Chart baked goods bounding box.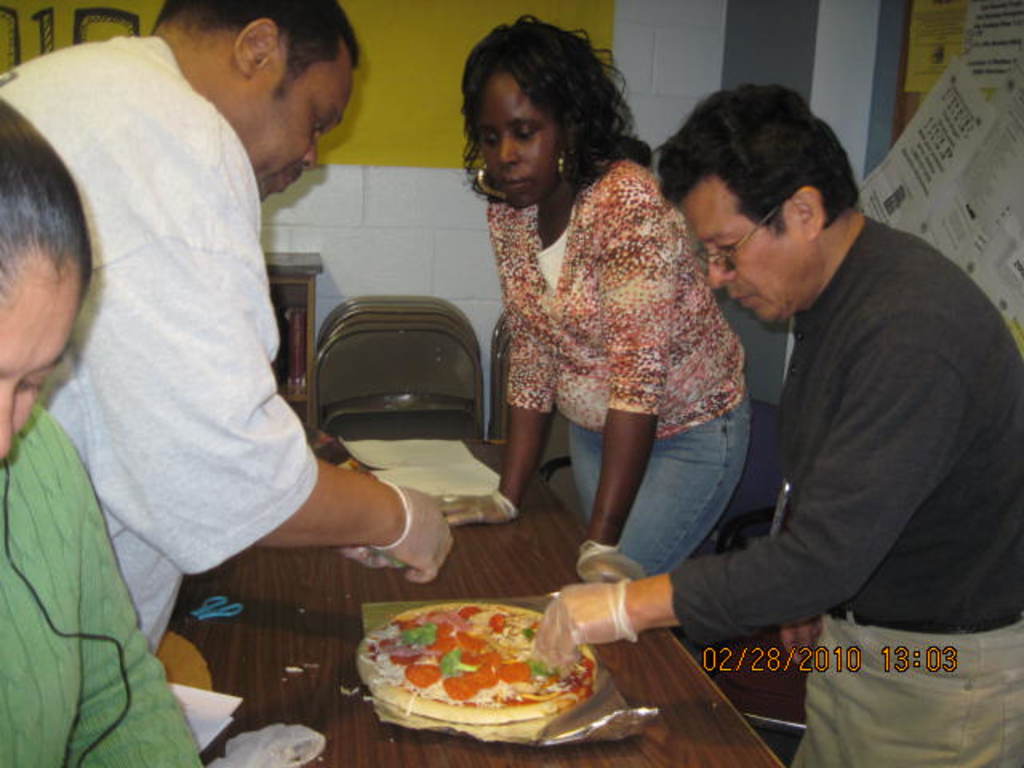
Charted: crop(355, 600, 602, 747).
